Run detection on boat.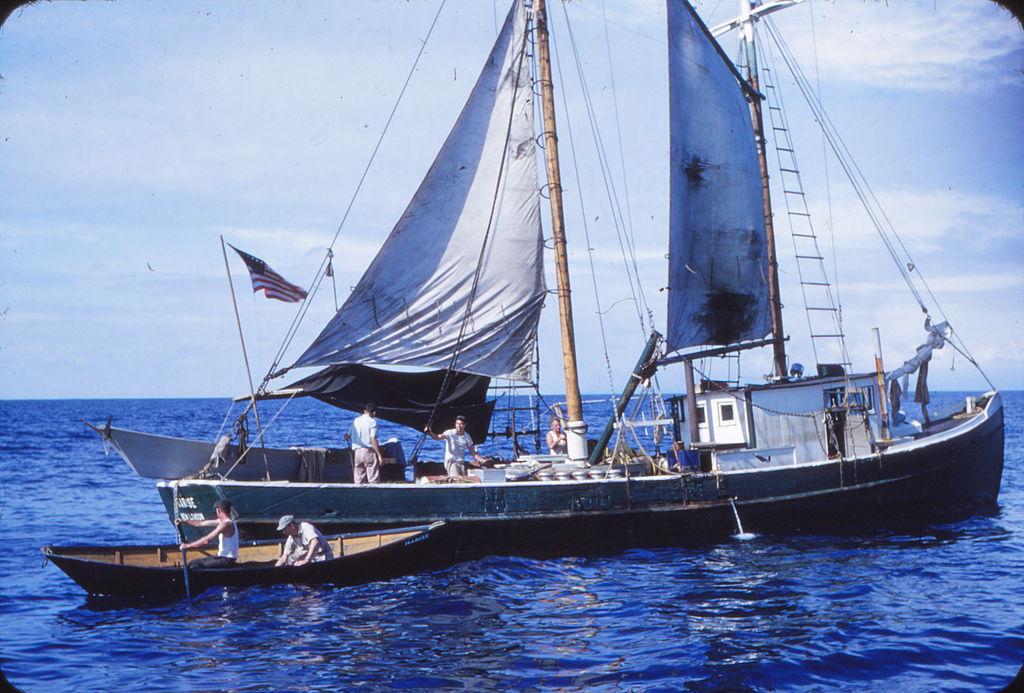
Result: 78, 1, 1008, 610.
